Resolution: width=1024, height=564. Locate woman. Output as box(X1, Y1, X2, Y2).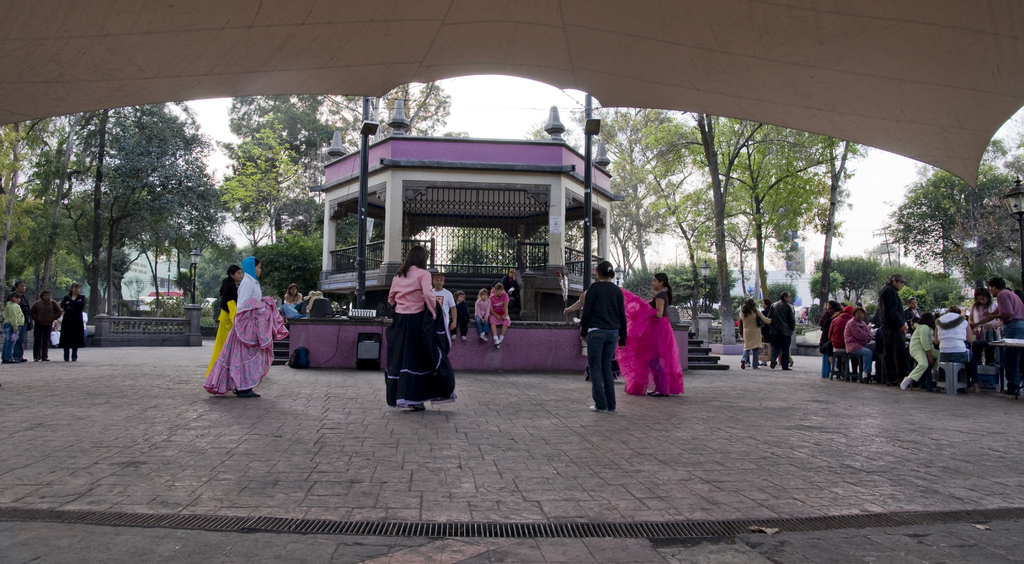
box(968, 285, 1003, 383).
